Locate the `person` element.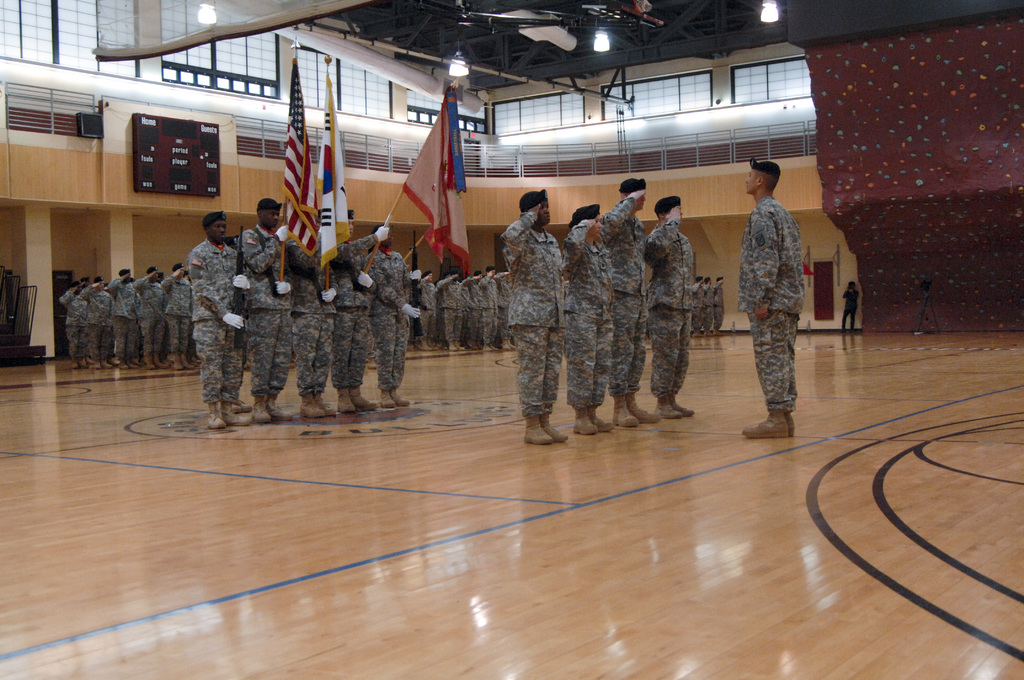
Element bbox: (left=742, top=164, right=805, bottom=439).
